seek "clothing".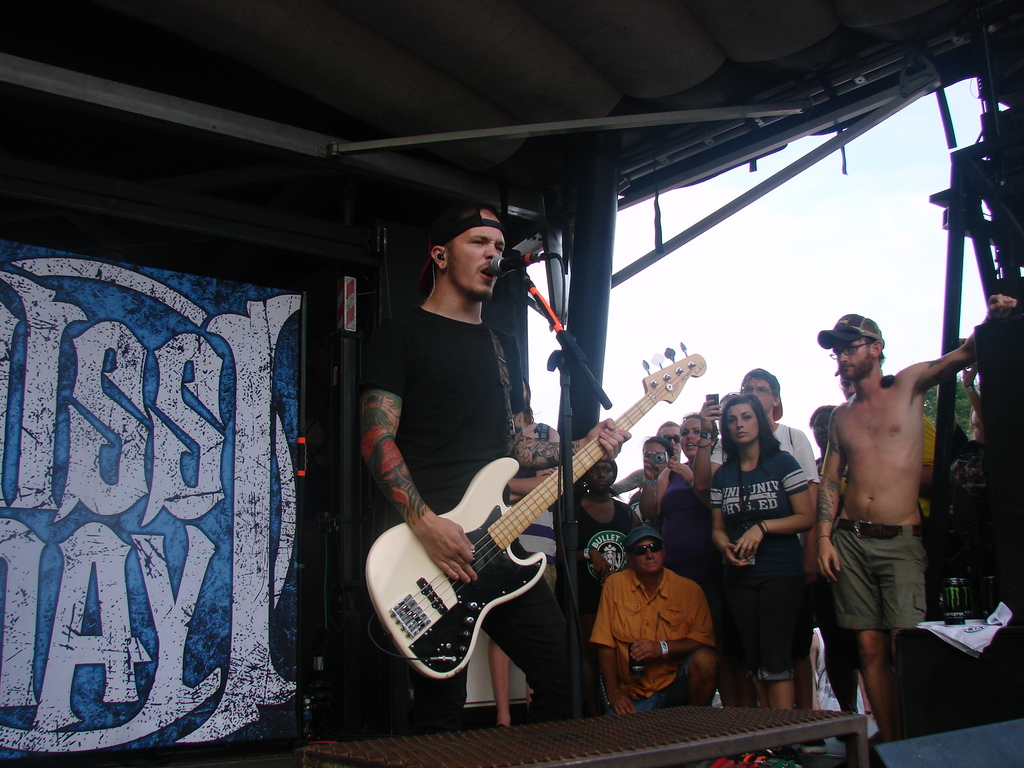
select_region(660, 463, 726, 672).
